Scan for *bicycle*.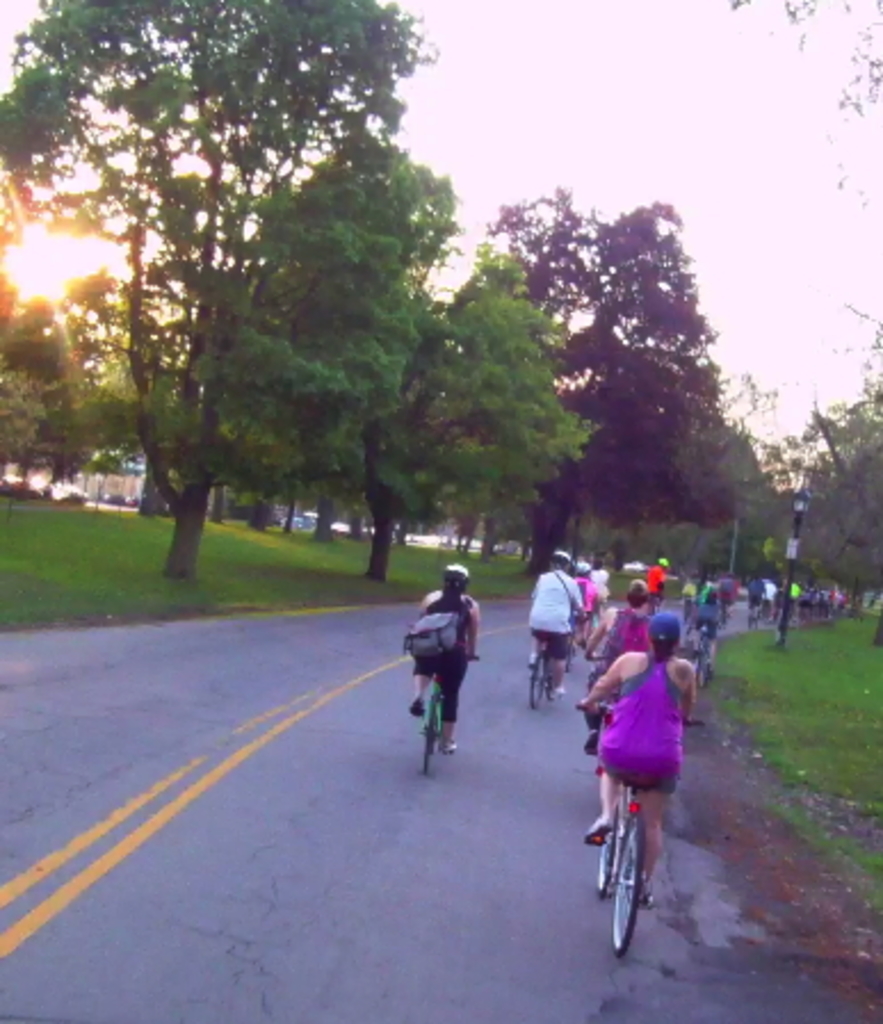
Scan result: [404, 645, 481, 773].
